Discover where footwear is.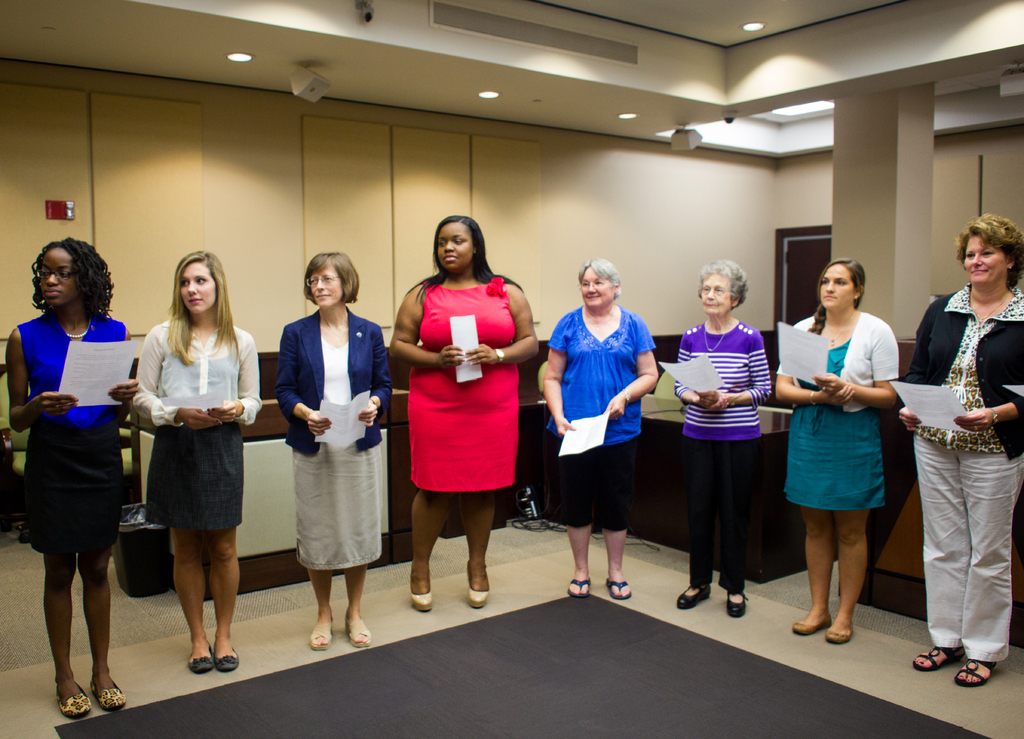
Discovered at box(607, 578, 633, 597).
